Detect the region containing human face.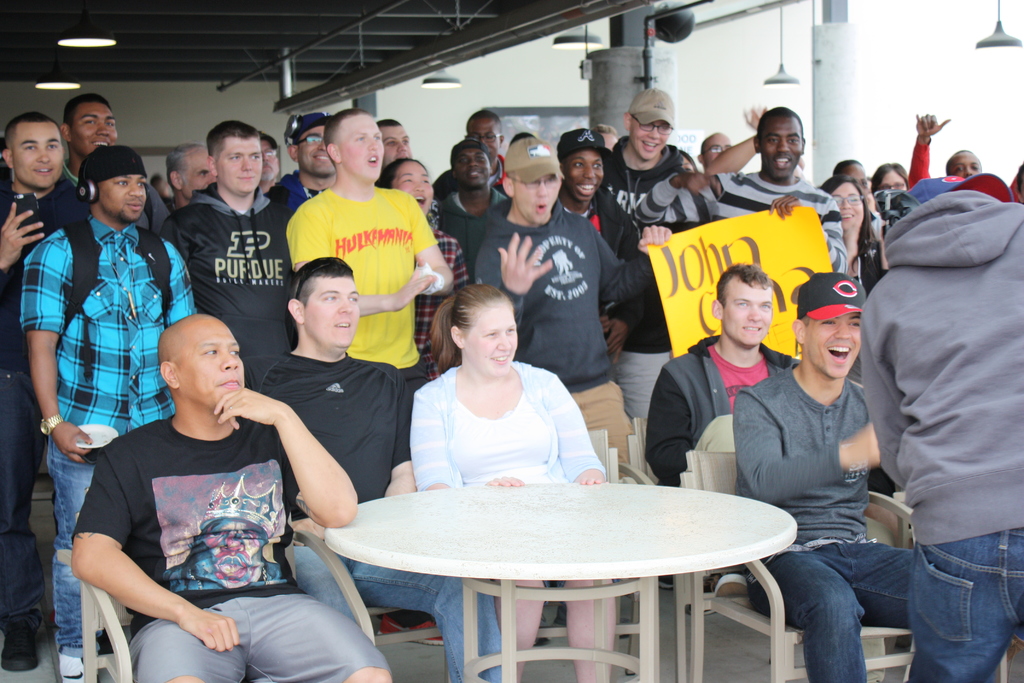
(x1=721, y1=281, x2=776, y2=345).
